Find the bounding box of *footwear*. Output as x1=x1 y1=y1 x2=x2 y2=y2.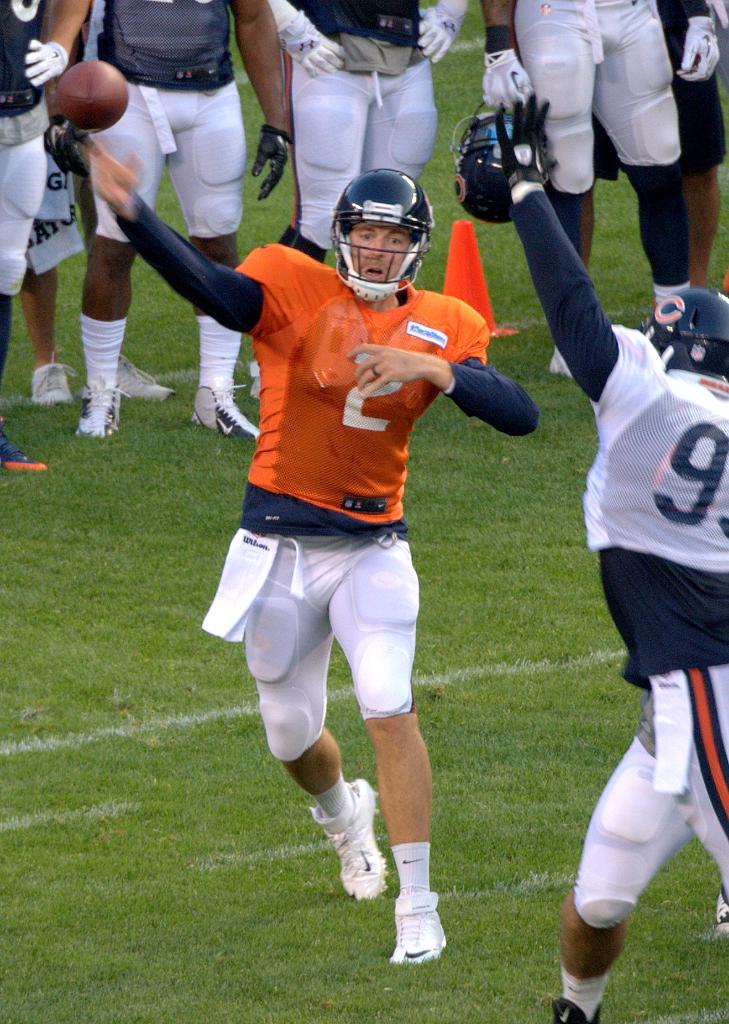
x1=0 y1=427 x2=49 y2=474.
